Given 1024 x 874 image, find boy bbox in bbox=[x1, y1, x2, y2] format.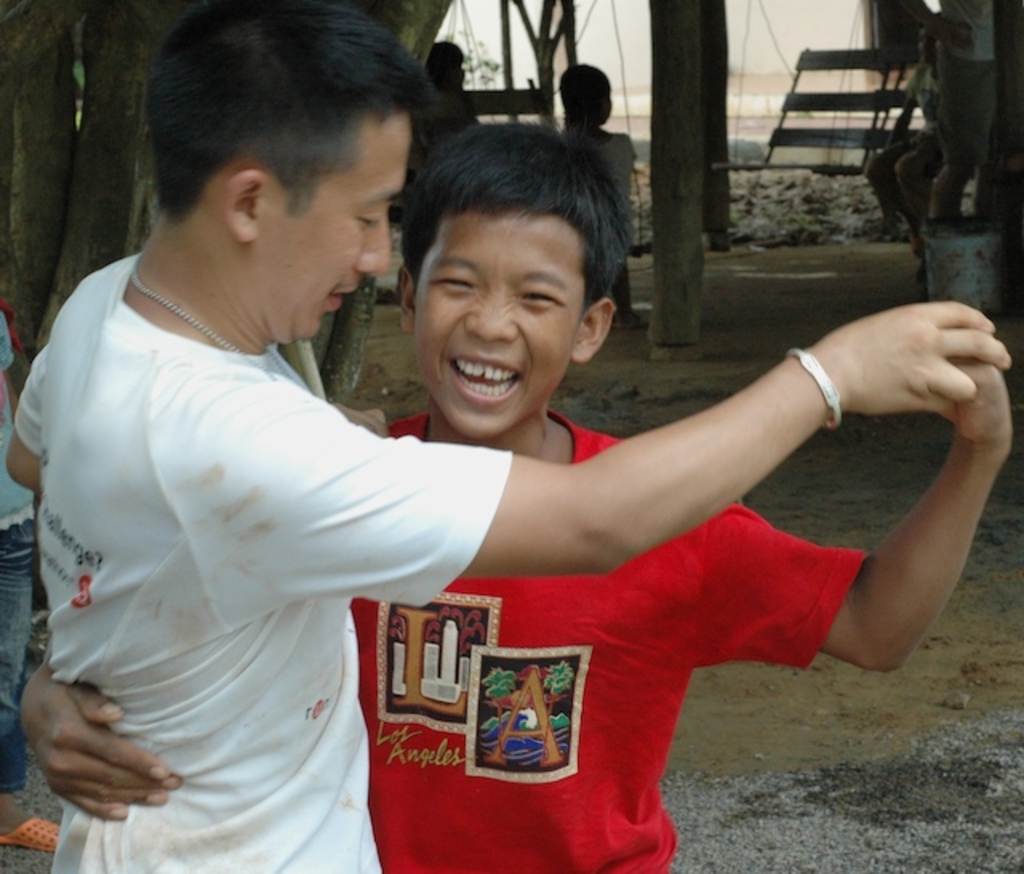
bbox=[18, 117, 1014, 872].
